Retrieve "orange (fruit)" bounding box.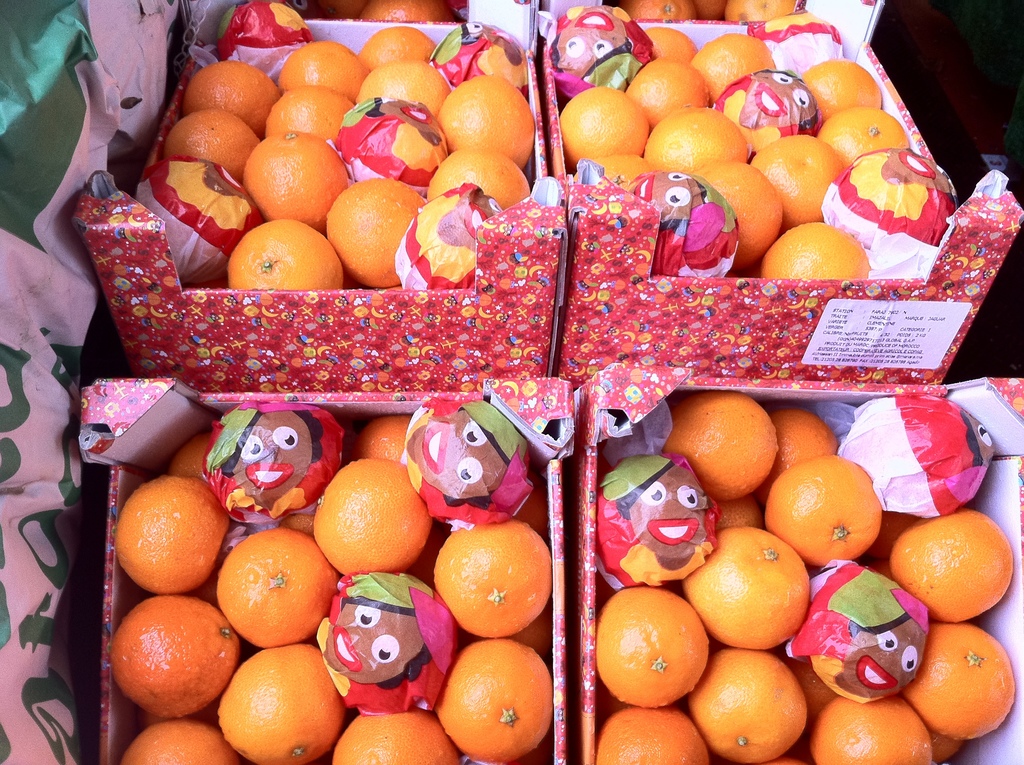
Bounding box: (left=644, top=20, right=688, bottom=57).
